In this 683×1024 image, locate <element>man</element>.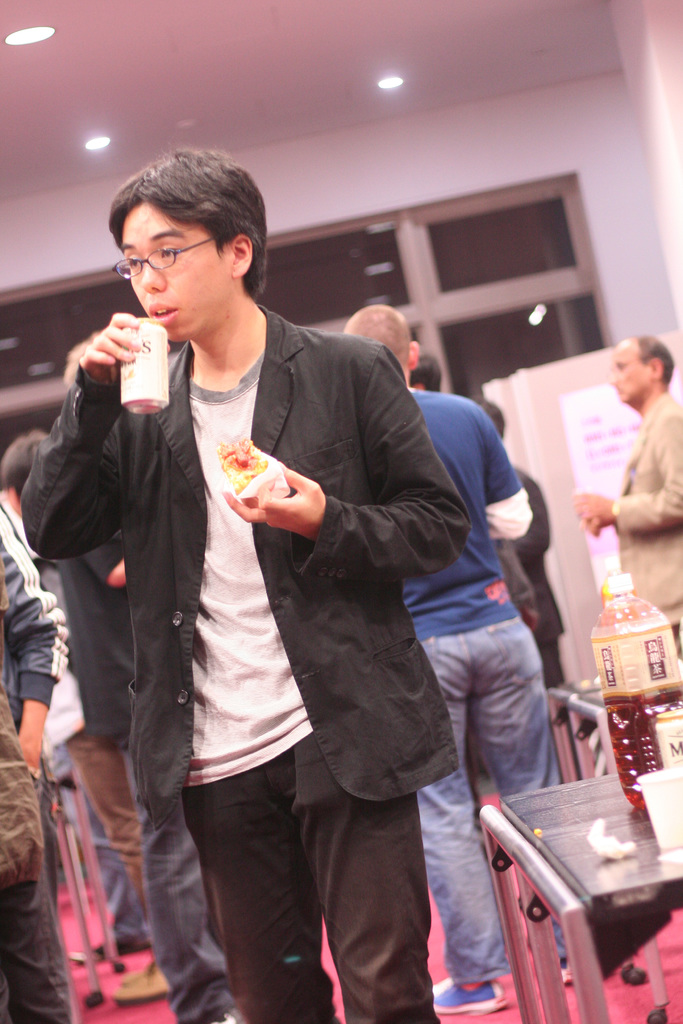
Bounding box: <box>339,301,573,1010</box>.
